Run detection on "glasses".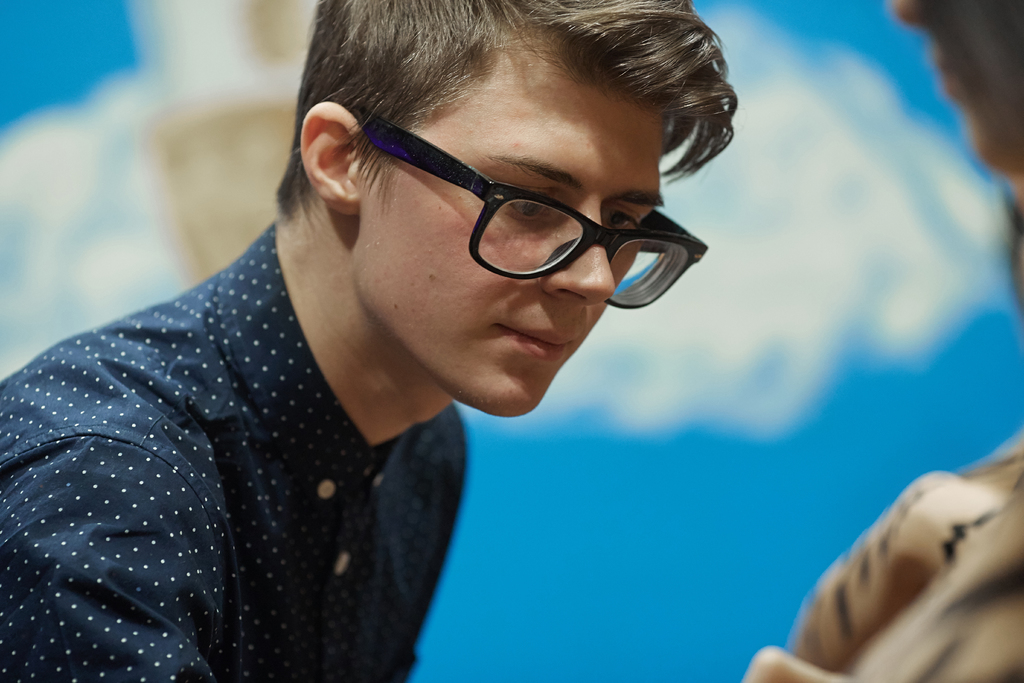
Result: <region>351, 103, 703, 316</region>.
